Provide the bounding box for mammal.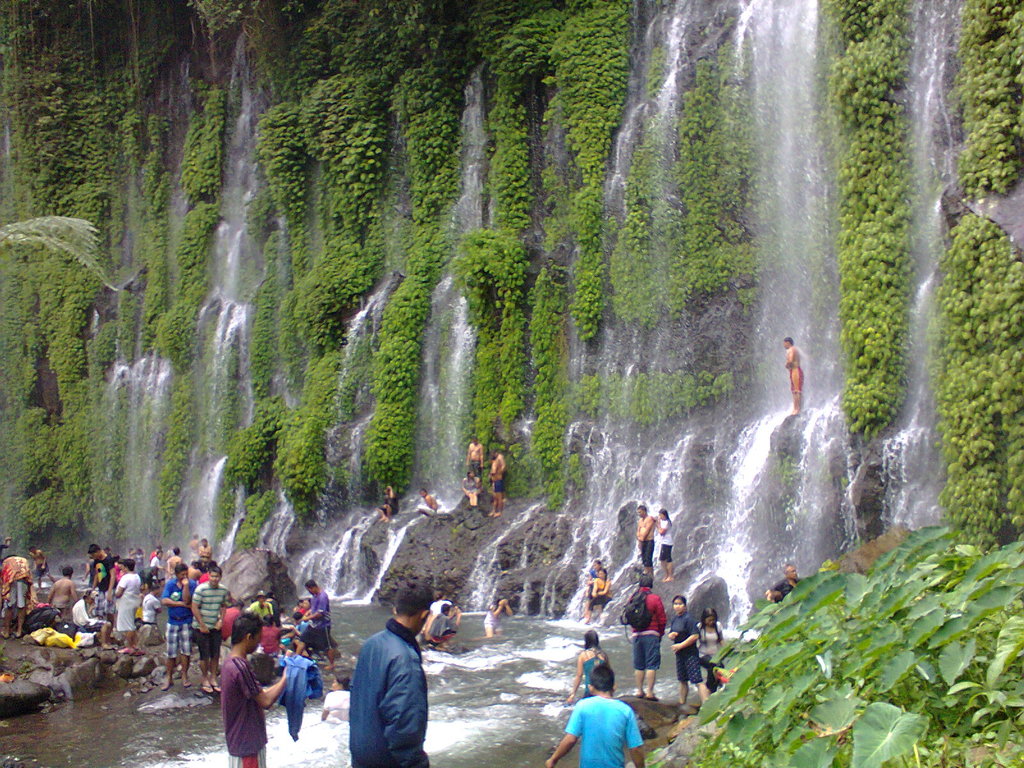
0, 533, 10, 558.
